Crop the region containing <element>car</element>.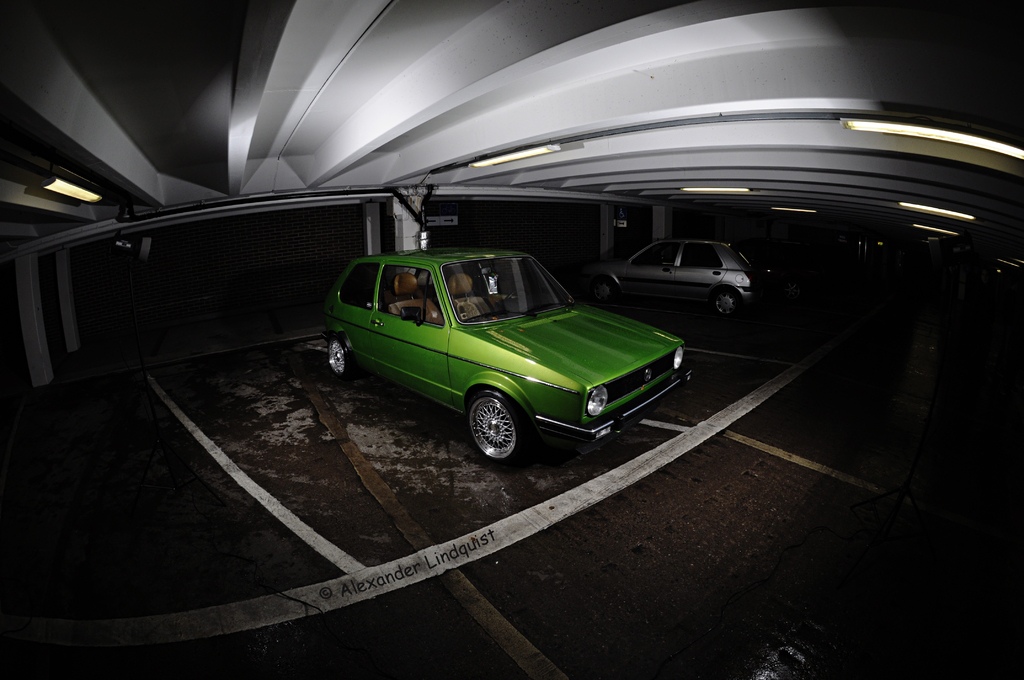
Crop region: [x1=573, y1=225, x2=771, y2=332].
